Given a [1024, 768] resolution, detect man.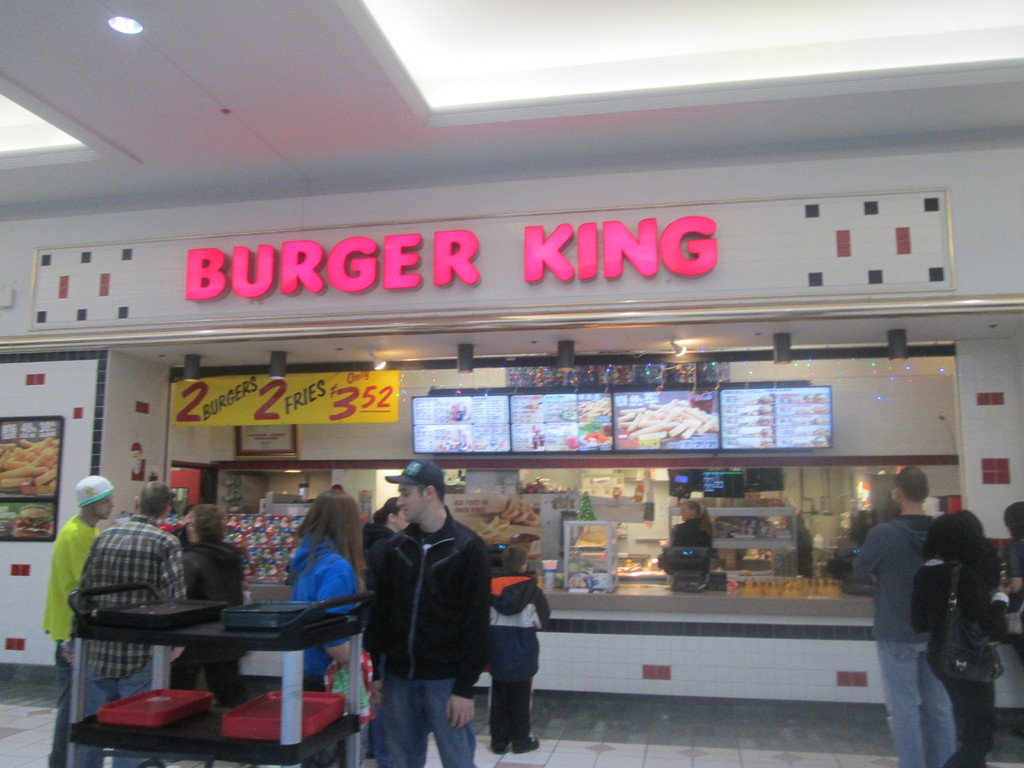
(831,463,962,760).
